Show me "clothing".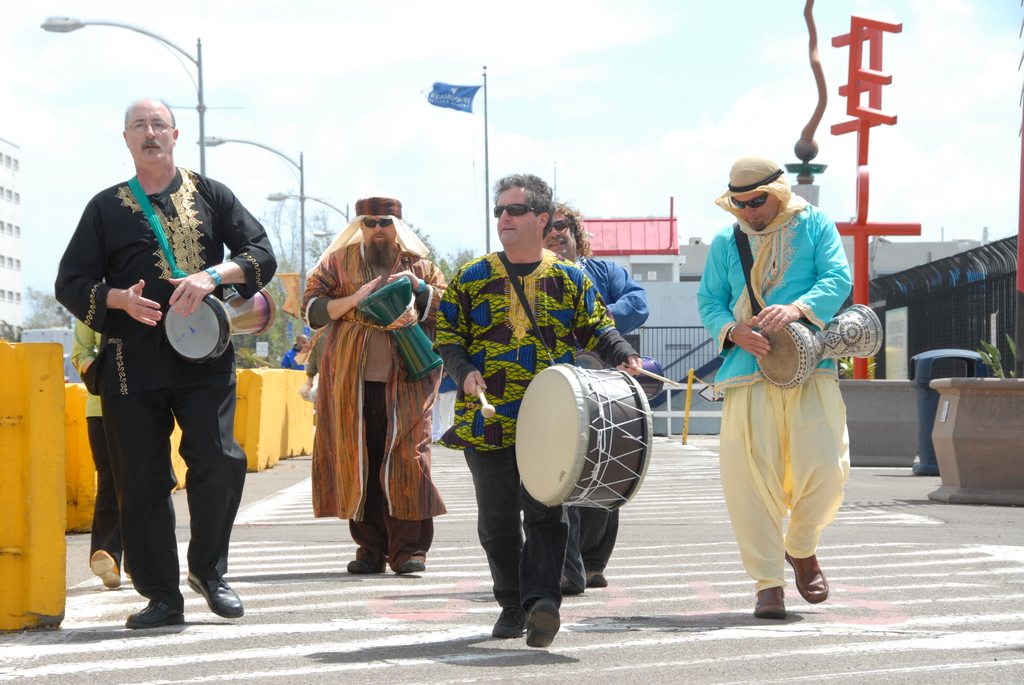
"clothing" is here: bbox=[563, 255, 649, 592].
